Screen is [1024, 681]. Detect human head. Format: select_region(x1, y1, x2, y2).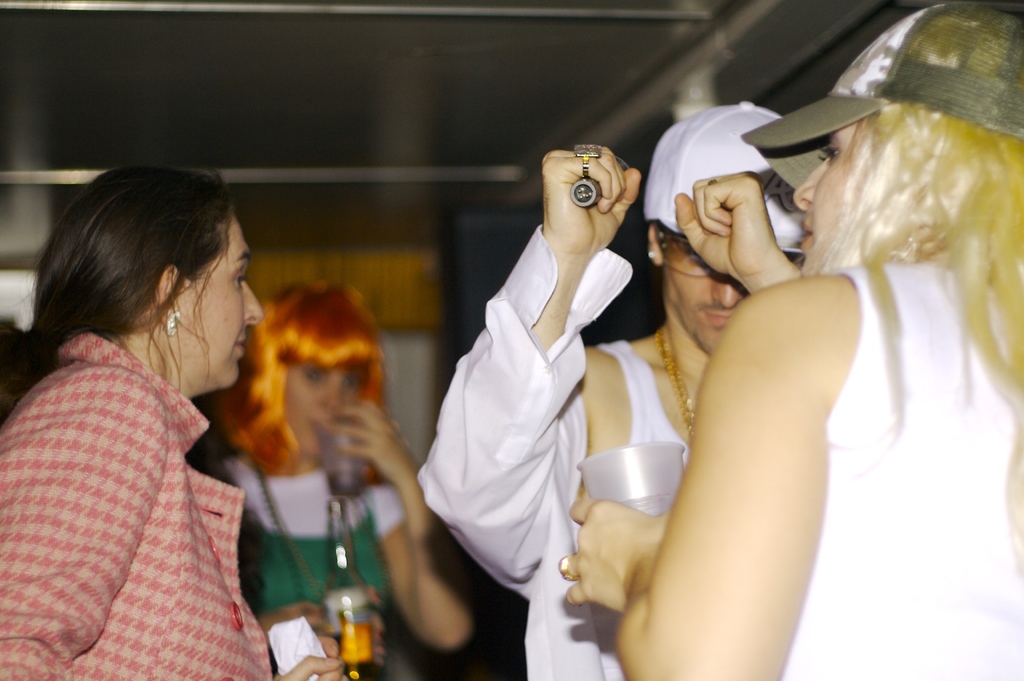
select_region(643, 105, 806, 357).
